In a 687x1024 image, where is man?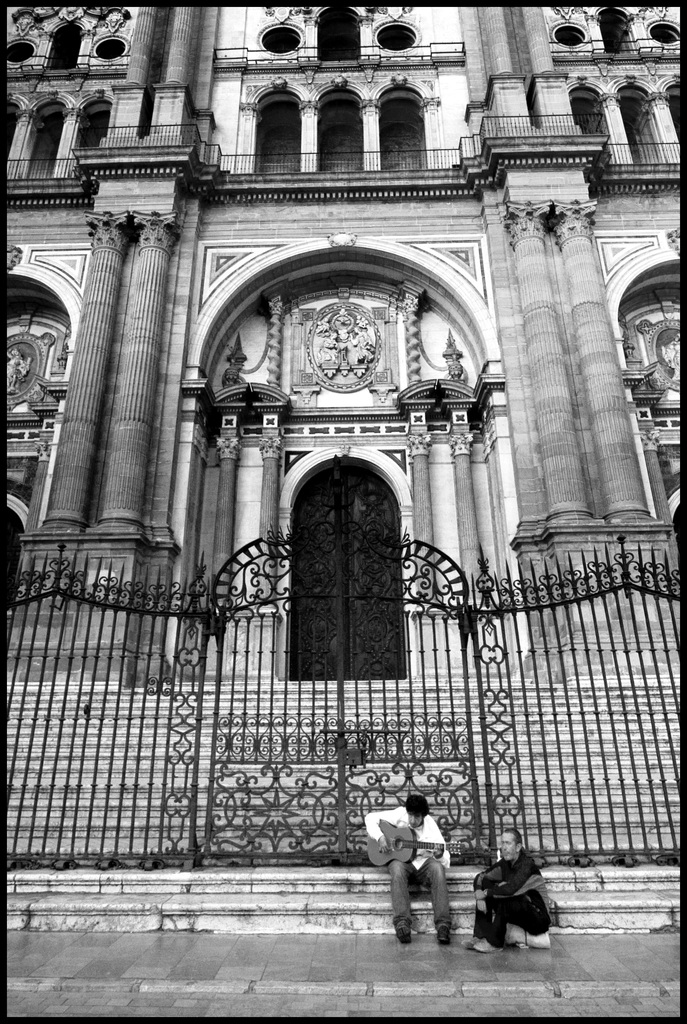
[464, 822, 554, 959].
